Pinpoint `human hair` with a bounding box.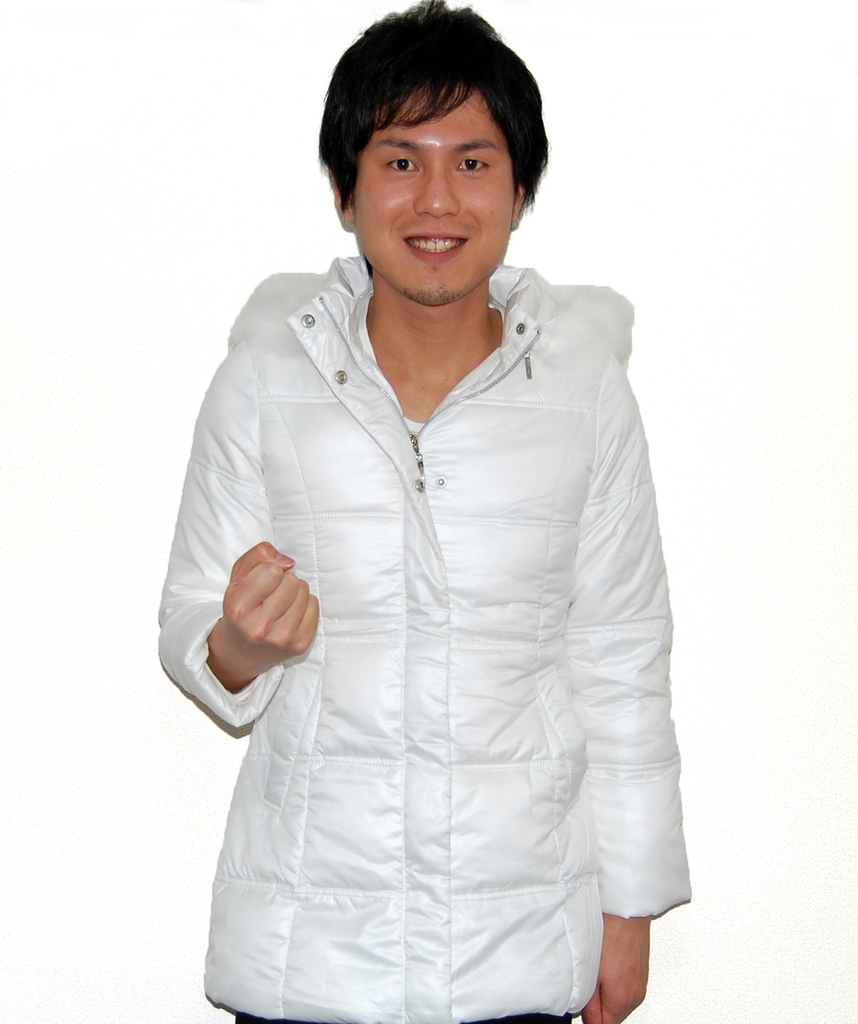
pyautogui.locateOnScreen(323, 4, 547, 239).
